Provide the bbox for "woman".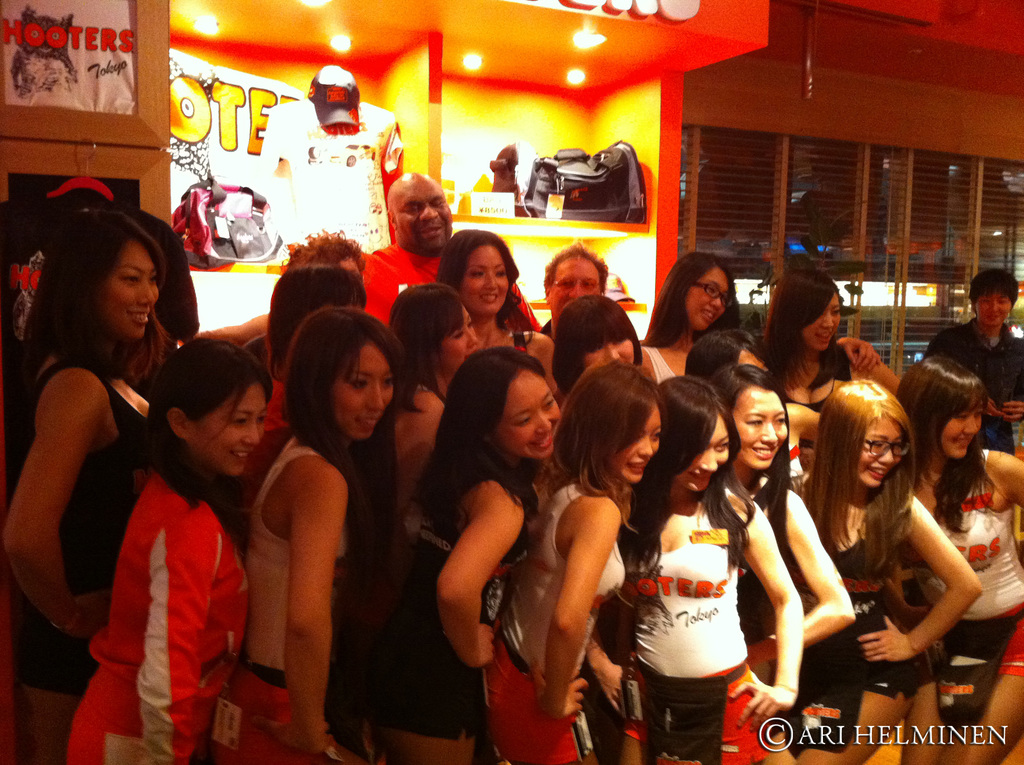
<bbox>715, 366, 867, 693</bbox>.
